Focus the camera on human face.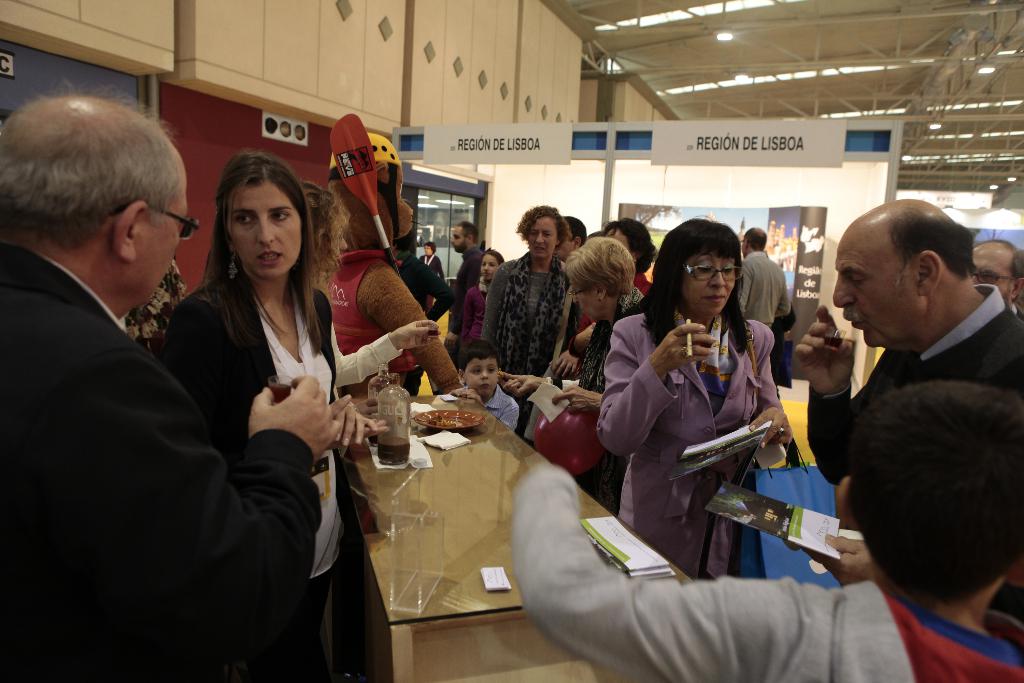
Focus region: detection(739, 238, 749, 258).
